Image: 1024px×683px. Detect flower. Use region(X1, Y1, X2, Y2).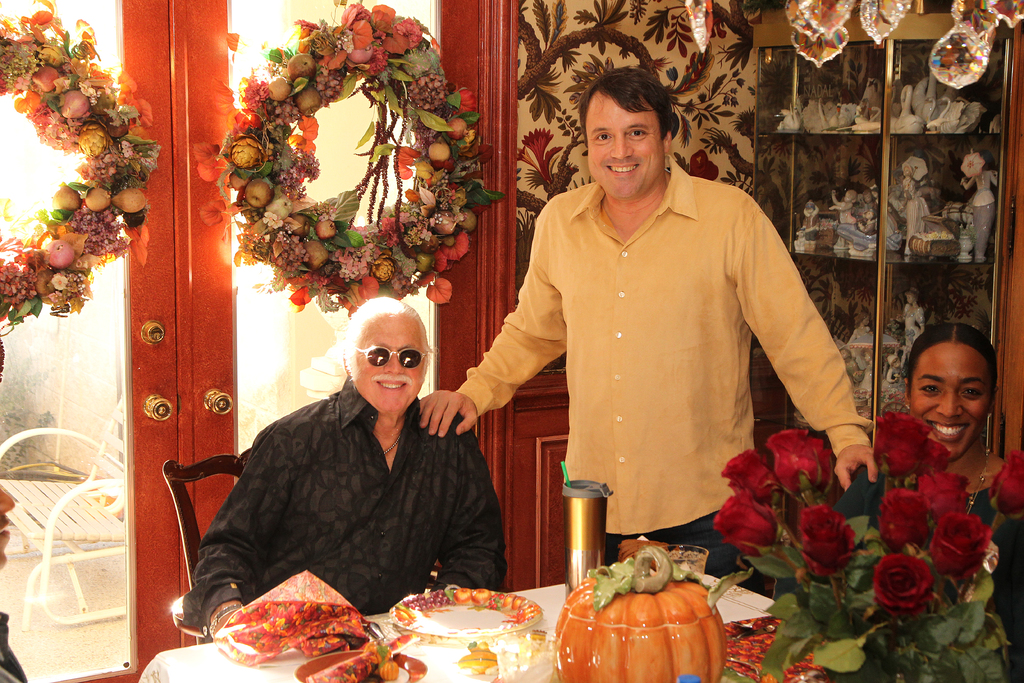
region(880, 493, 927, 541).
